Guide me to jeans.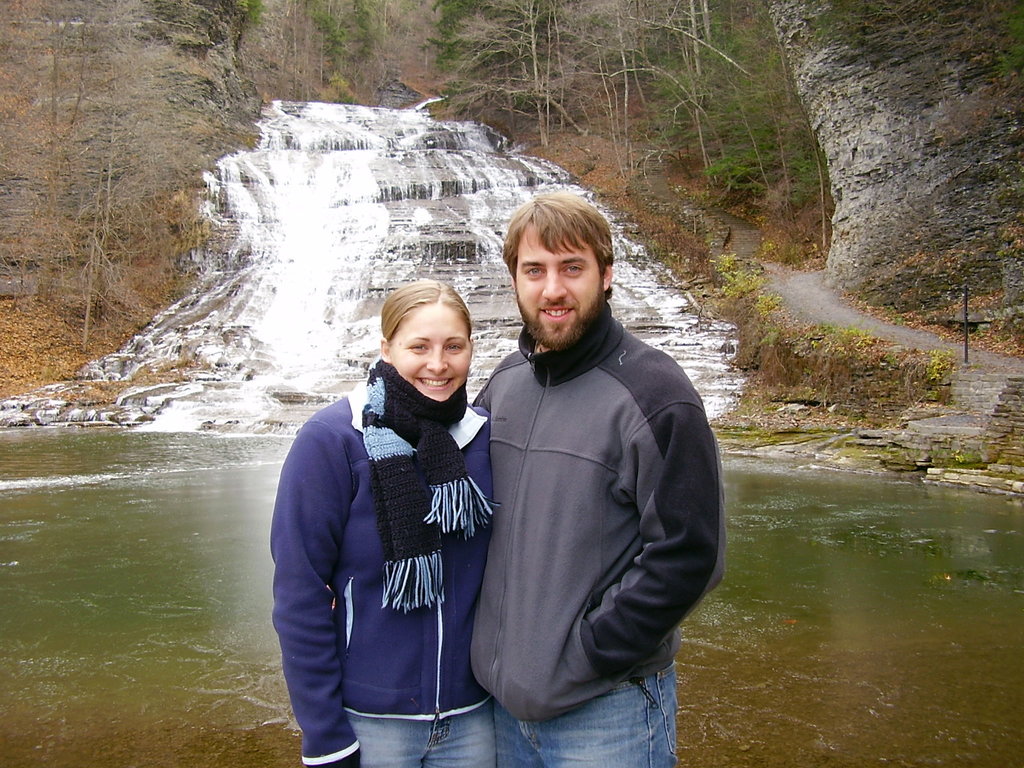
Guidance: locate(349, 703, 495, 767).
